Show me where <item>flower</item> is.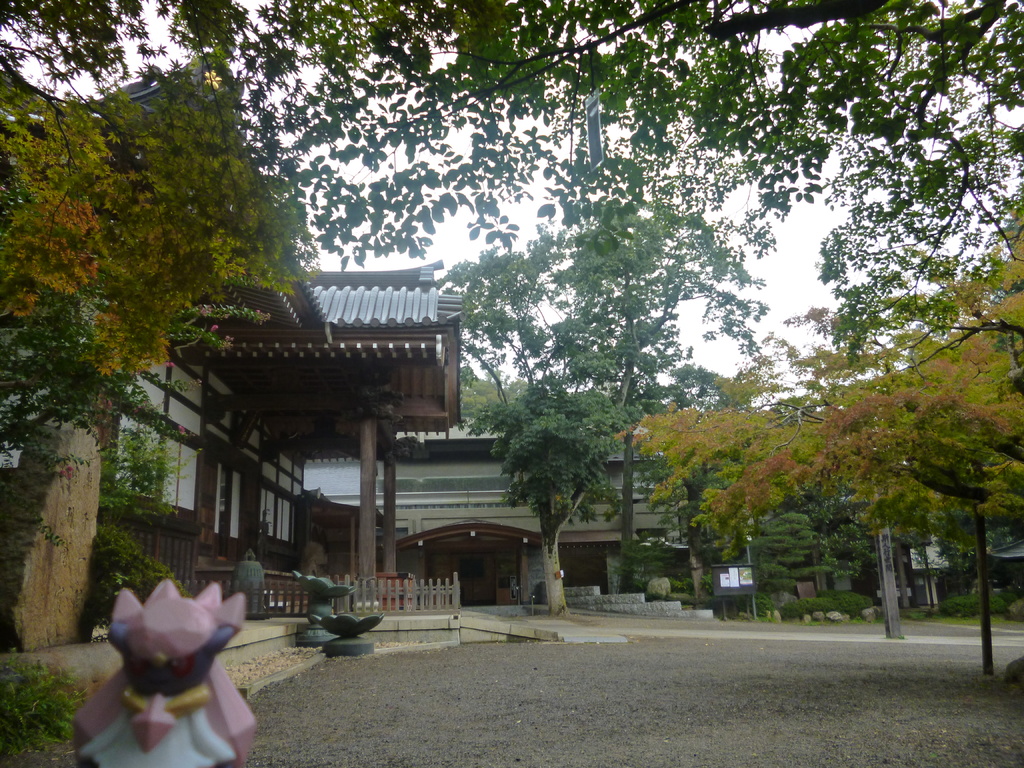
<item>flower</item> is at {"x1": 177, "y1": 426, "x2": 185, "y2": 434}.
